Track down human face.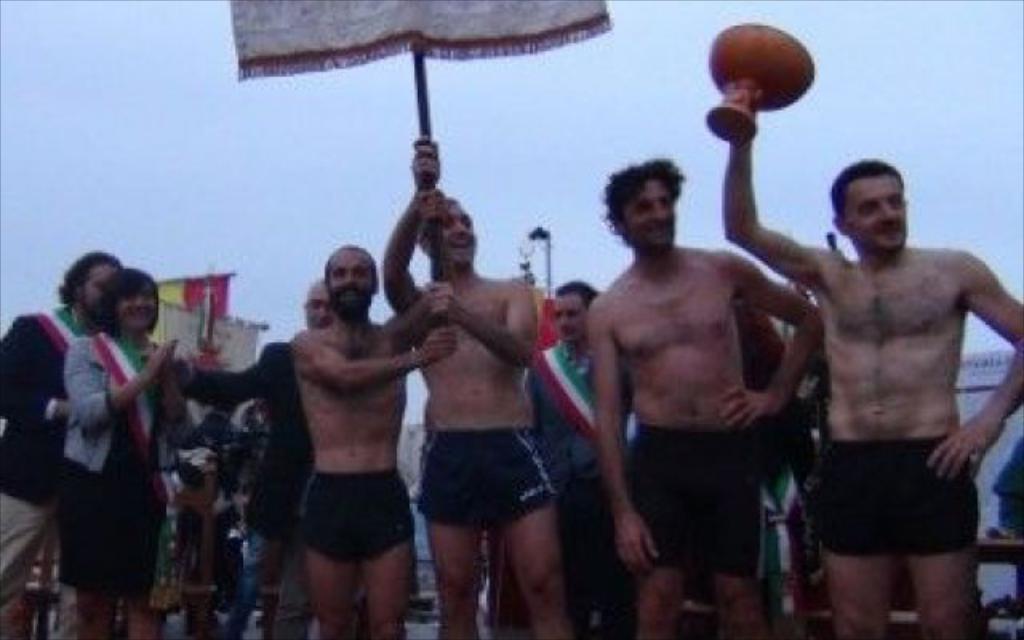
Tracked to 306, 288, 334, 333.
